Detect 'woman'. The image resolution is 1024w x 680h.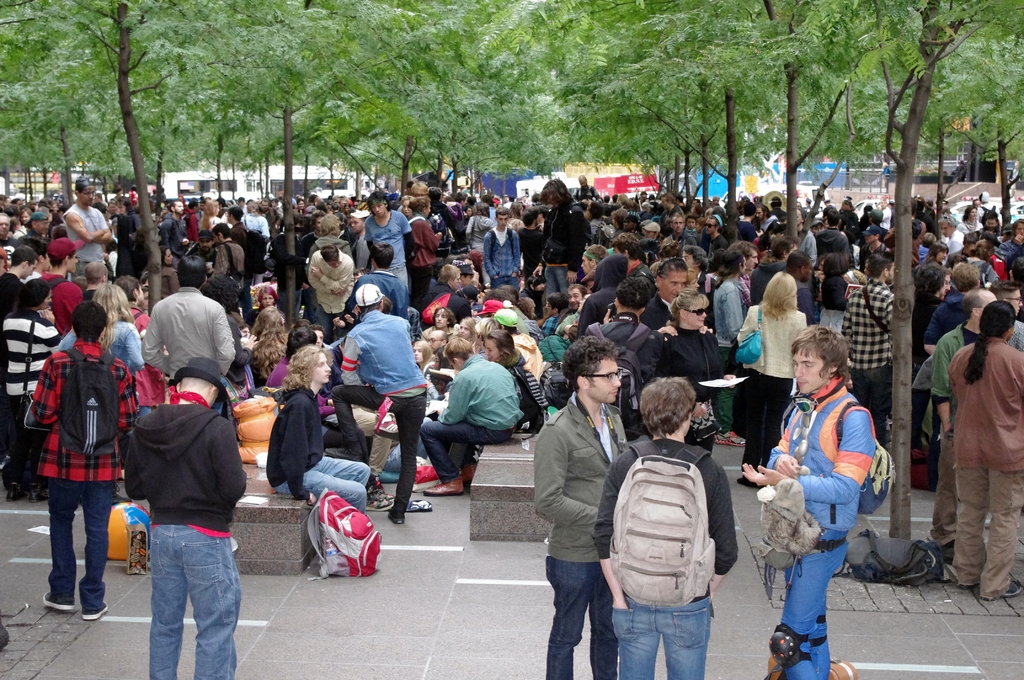
<bbox>252, 305, 288, 387</bbox>.
